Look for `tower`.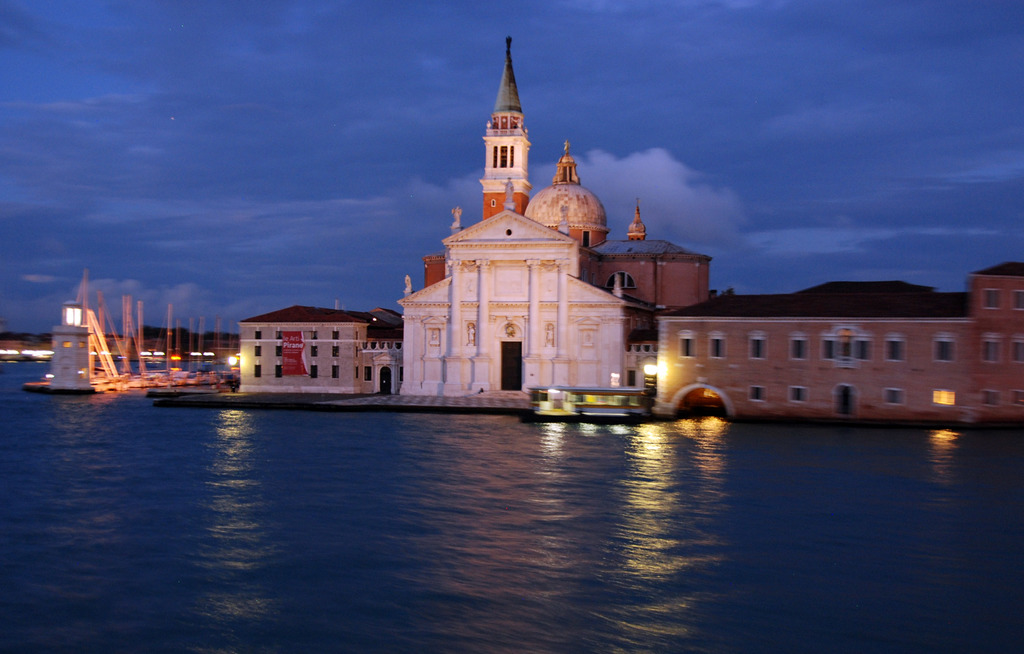
Found: l=527, t=143, r=614, b=257.
